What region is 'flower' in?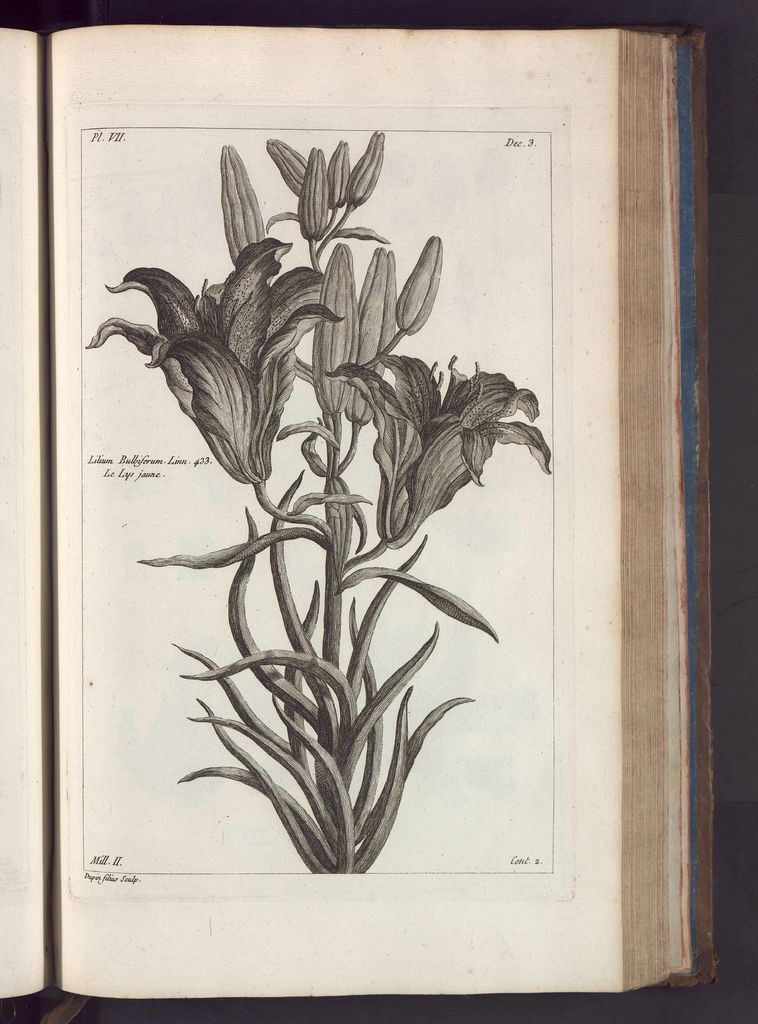
crop(299, 149, 328, 239).
